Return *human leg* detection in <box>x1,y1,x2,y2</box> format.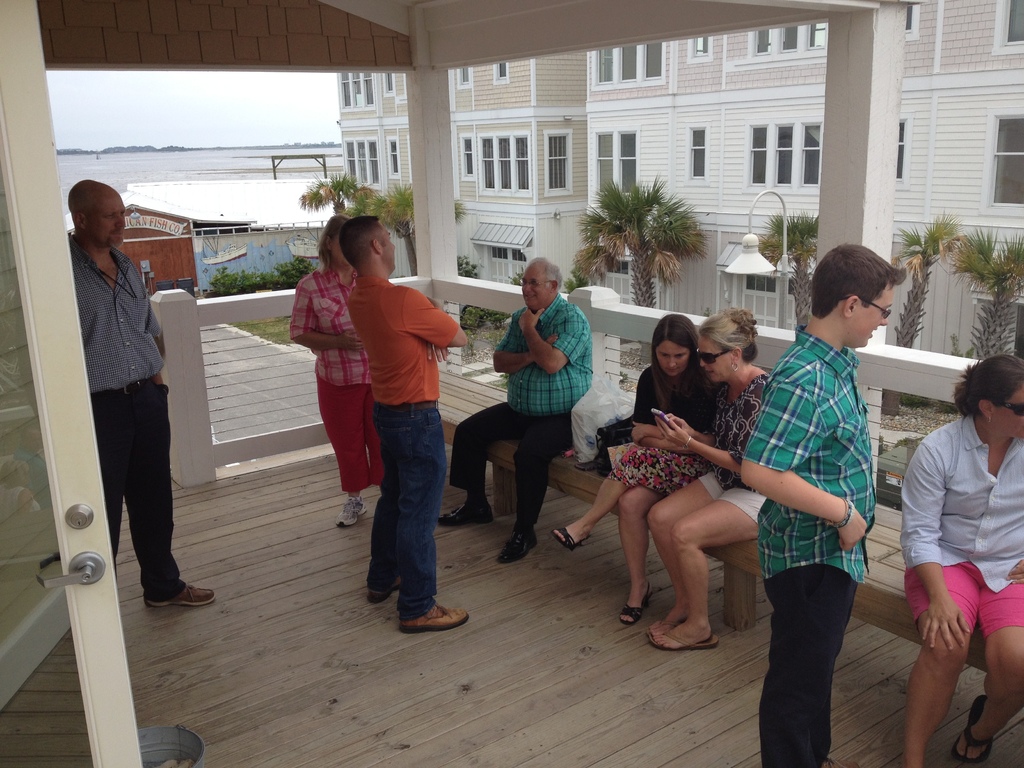
<box>951,586,1023,761</box>.
